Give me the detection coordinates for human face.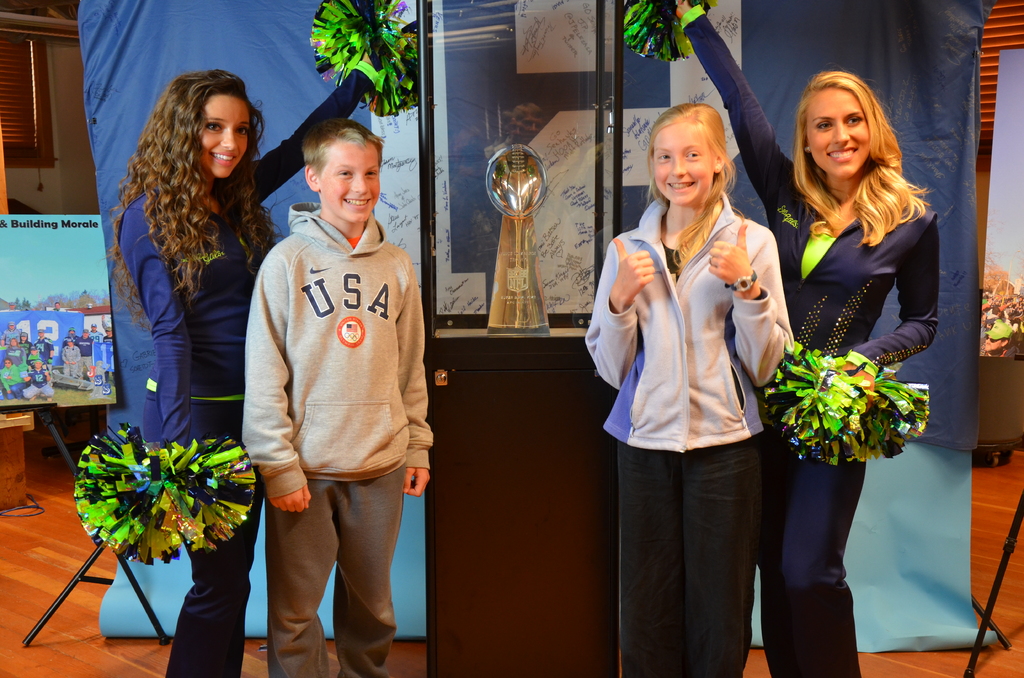
806, 88, 870, 179.
